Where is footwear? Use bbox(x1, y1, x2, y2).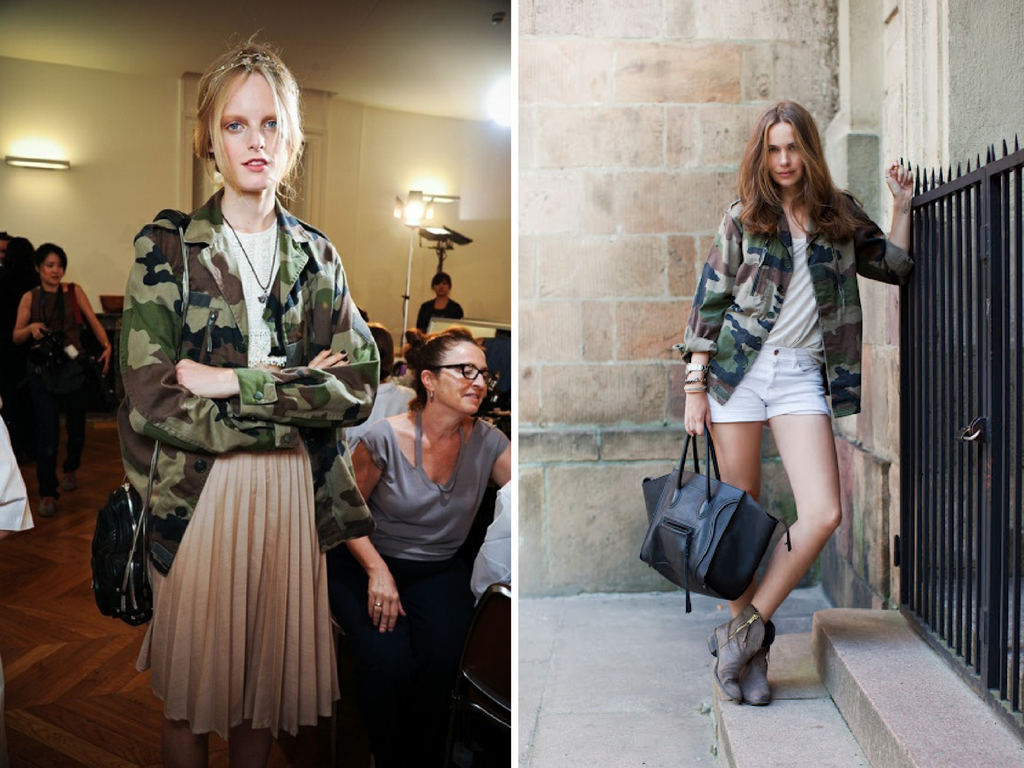
bbox(739, 651, 769, 704).
